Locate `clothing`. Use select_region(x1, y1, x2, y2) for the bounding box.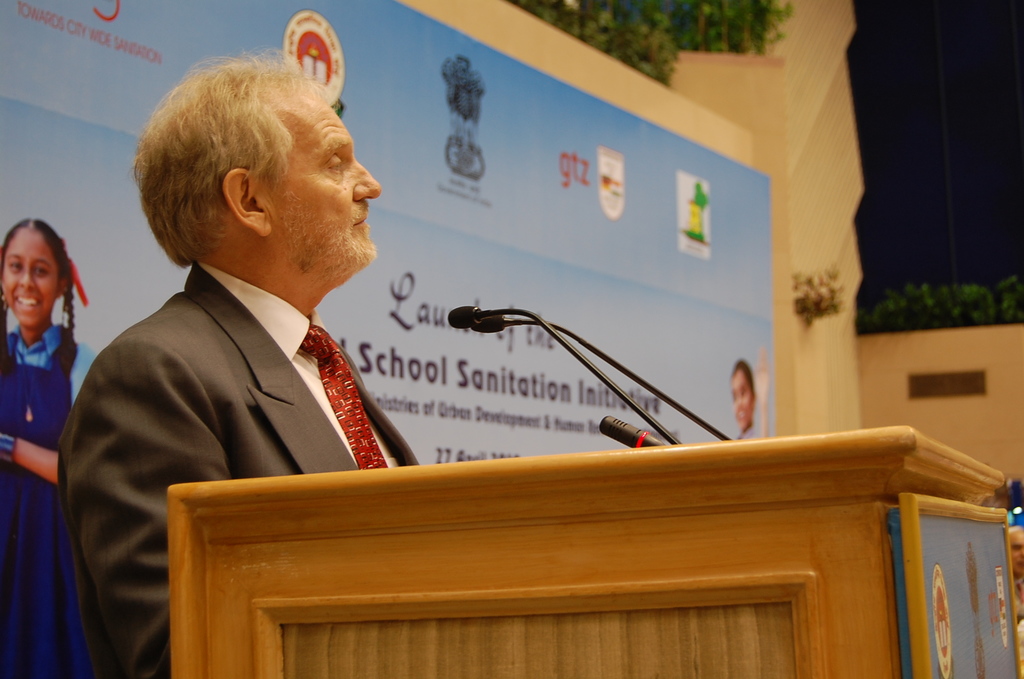
select_region(49, 261, 430, 678).
